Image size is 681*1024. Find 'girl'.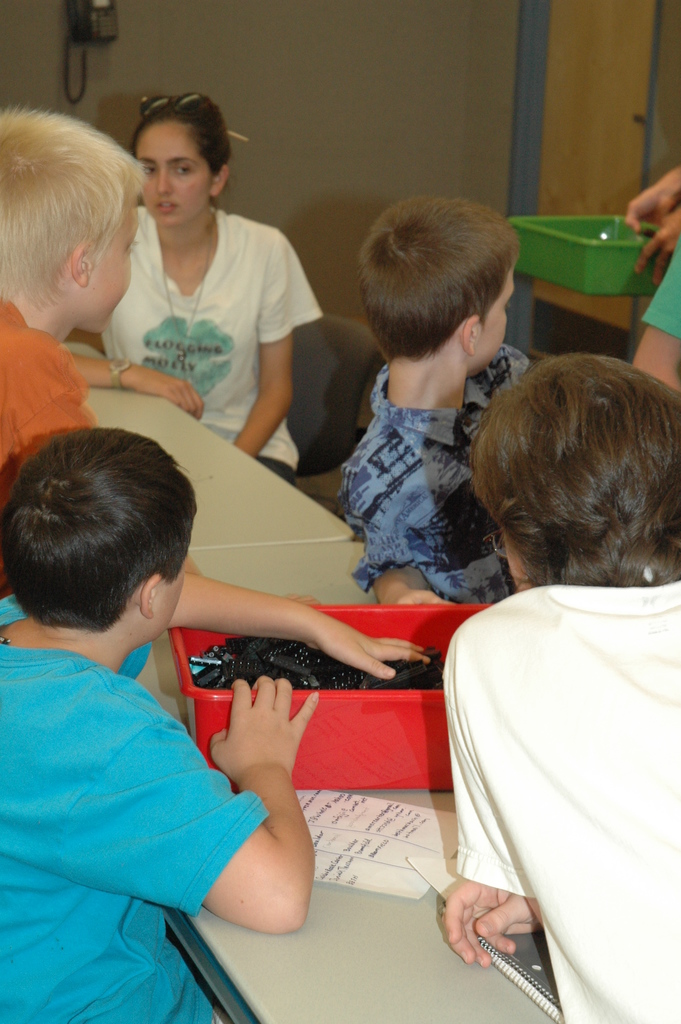
crop(70, 93, 323, 483).
